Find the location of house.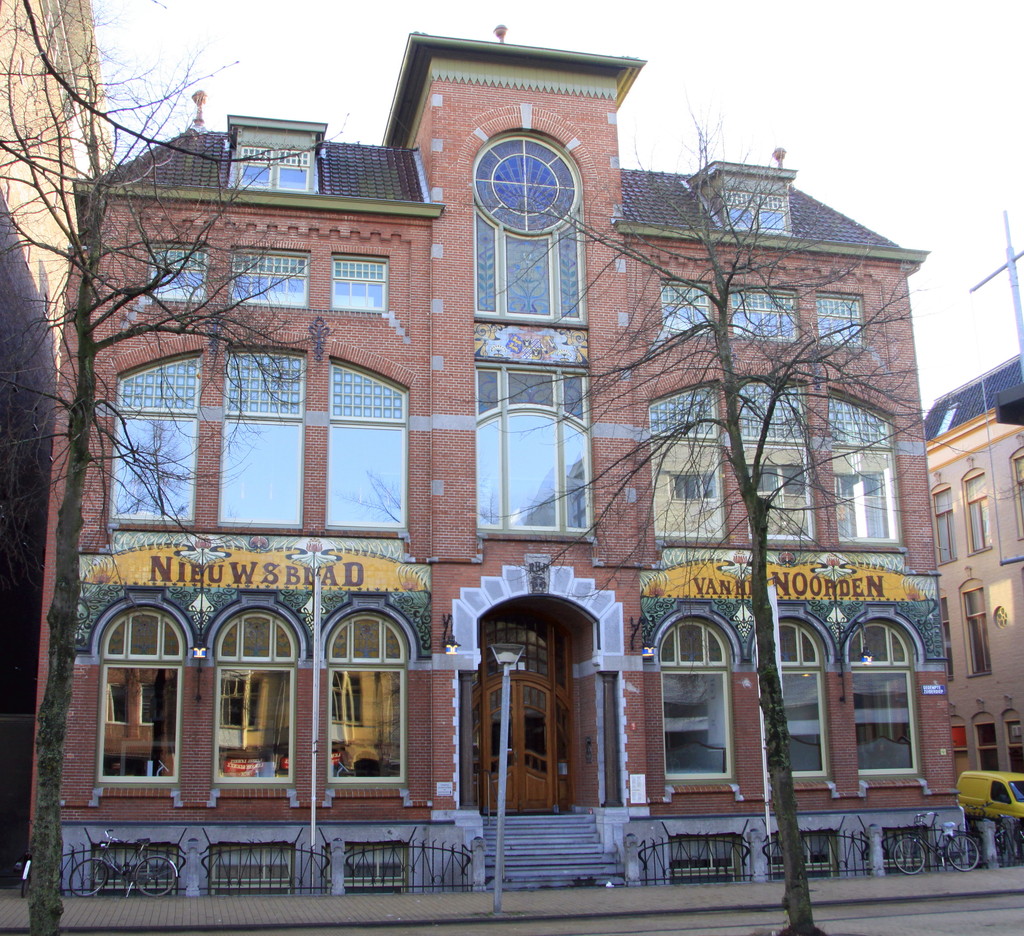
Location: bbox(0, 0, 111, 882).
